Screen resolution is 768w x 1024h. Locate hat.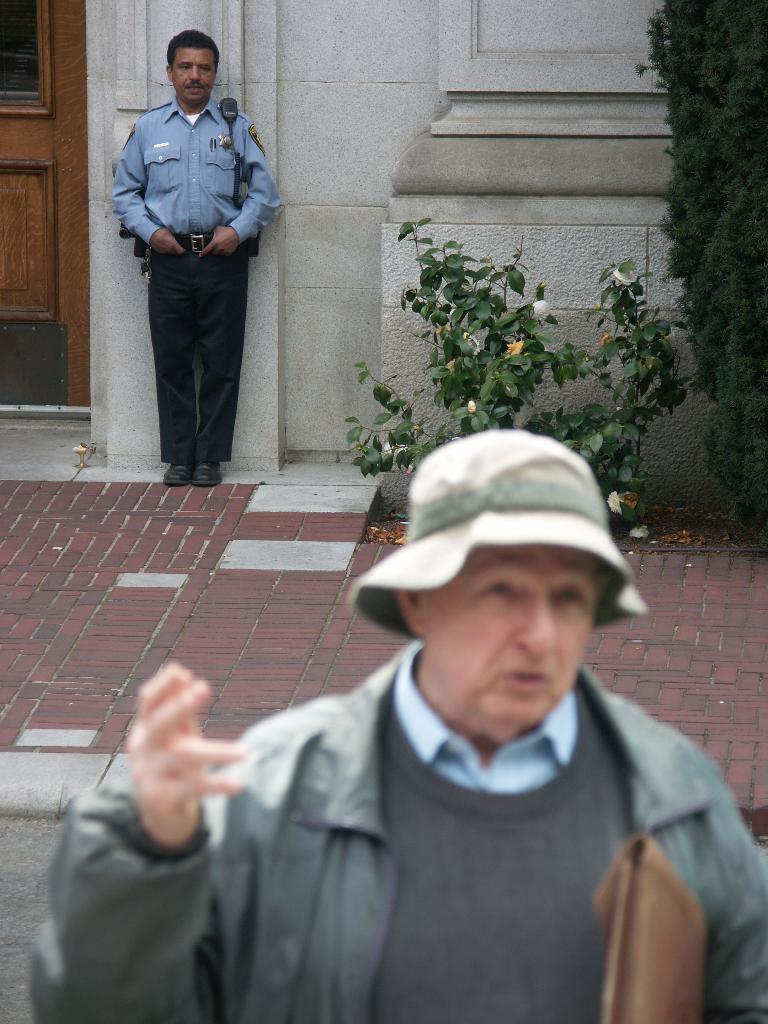
BBox(346, 428, 649, 643).
